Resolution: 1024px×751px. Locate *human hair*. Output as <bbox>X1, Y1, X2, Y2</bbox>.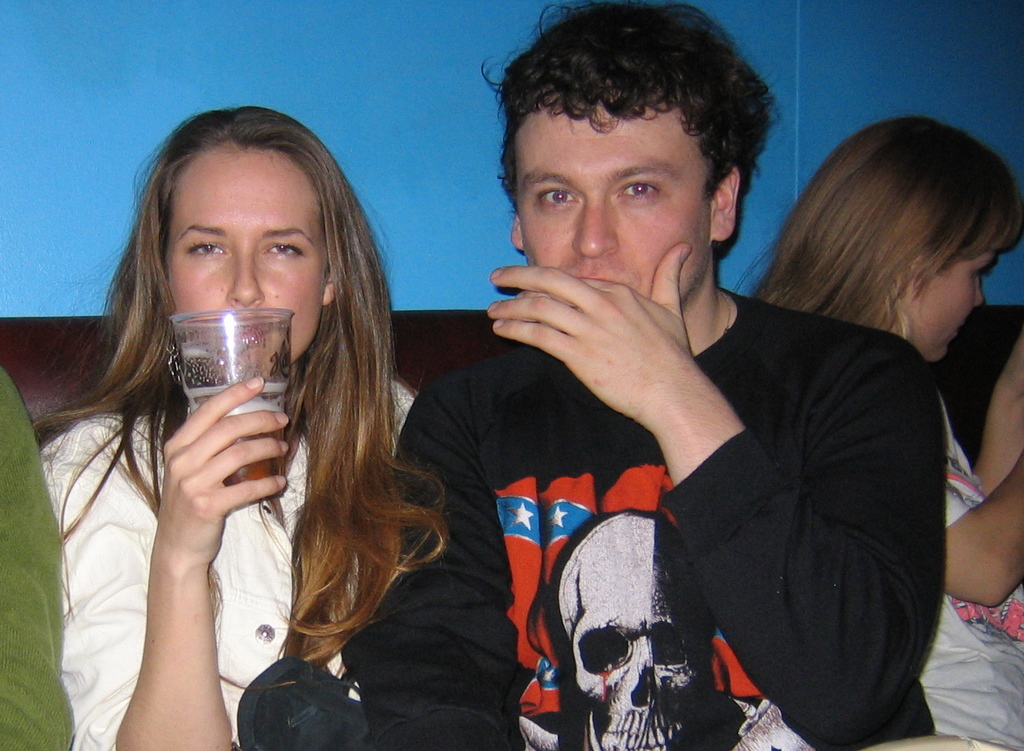
<bbox>30, 107, 451, 695</bbox>.
